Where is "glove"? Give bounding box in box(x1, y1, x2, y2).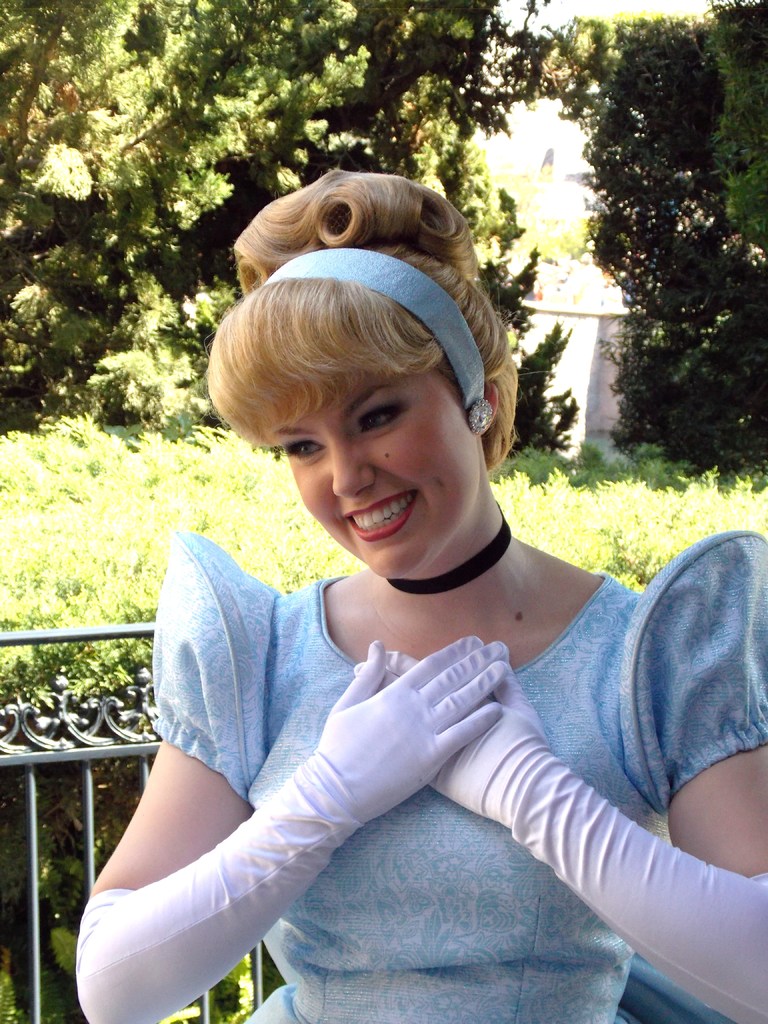
box(74, 634, 509, 1023).
